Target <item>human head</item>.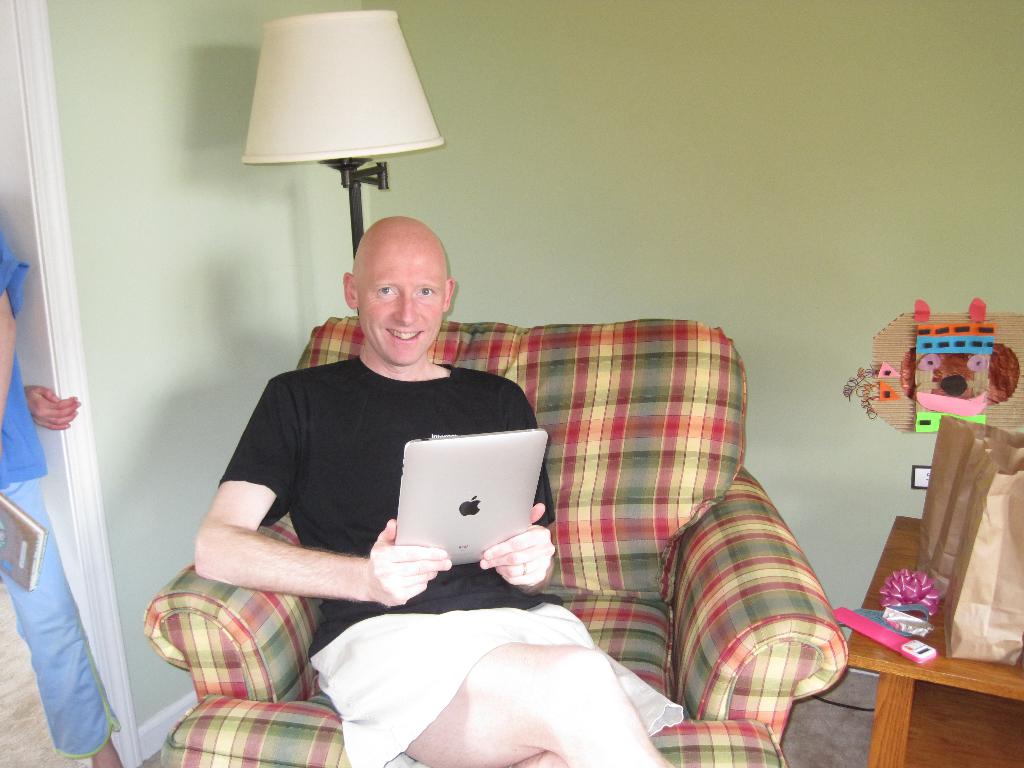
Target region: (335, 210, 458, 368).
